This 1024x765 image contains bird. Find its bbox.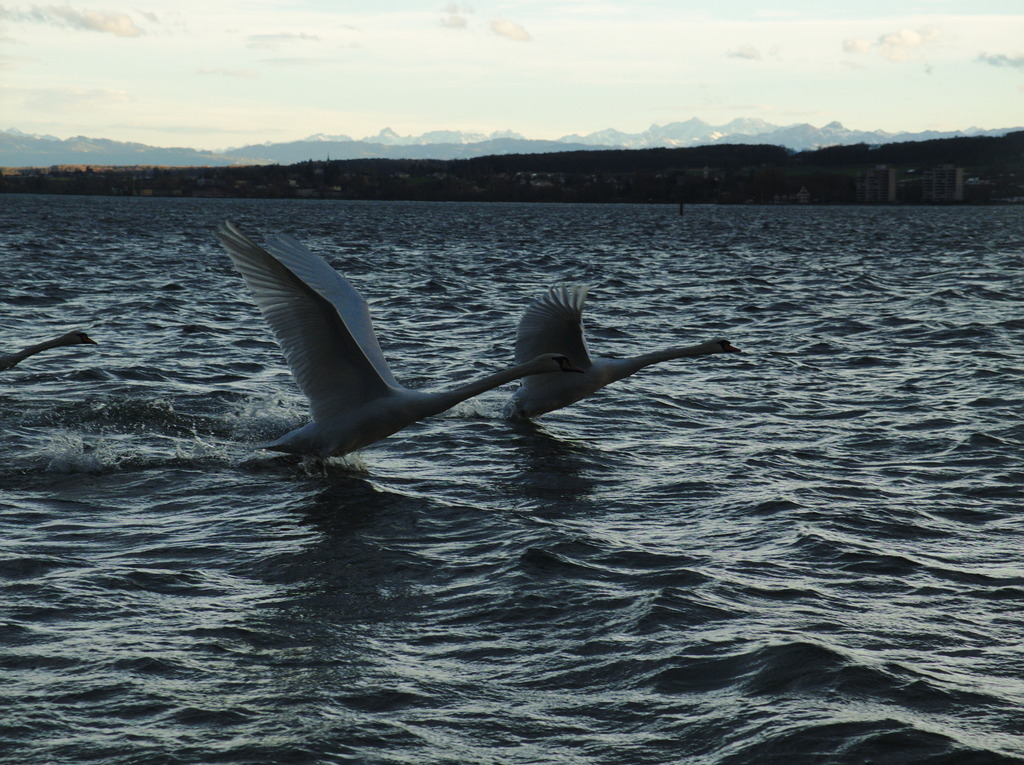
[0, 330, 98, 383].
